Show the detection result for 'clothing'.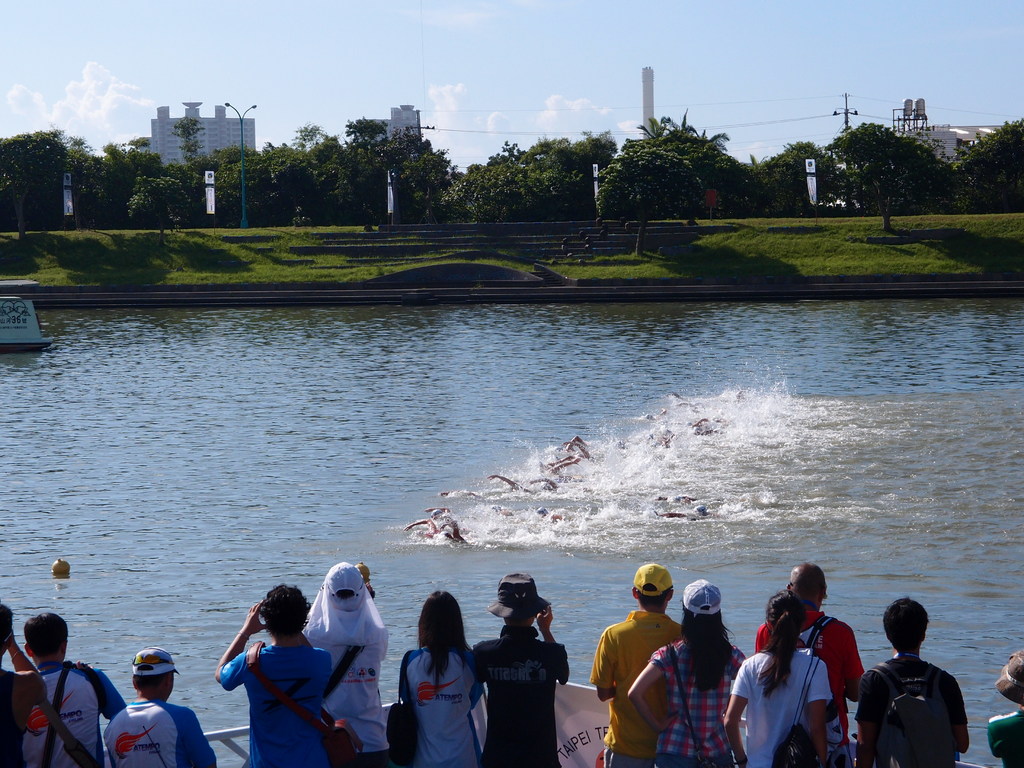
386/638/467/754.
